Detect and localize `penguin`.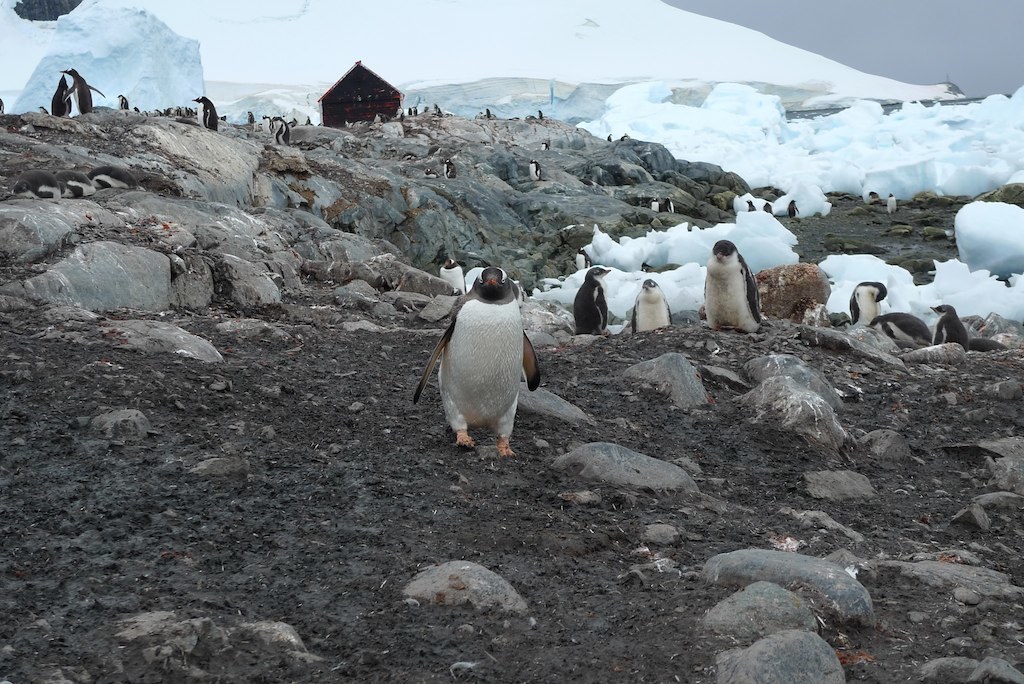
Localized at box(58, 169, 97, 193).
